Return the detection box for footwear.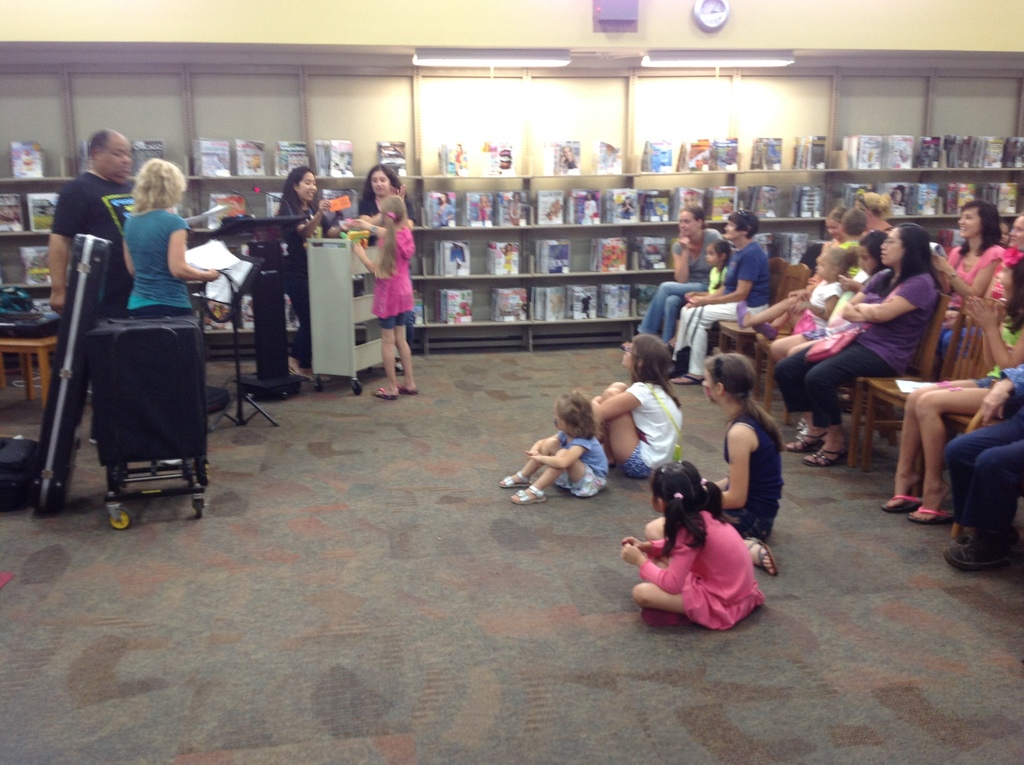
[799, 445, 849, 467].
